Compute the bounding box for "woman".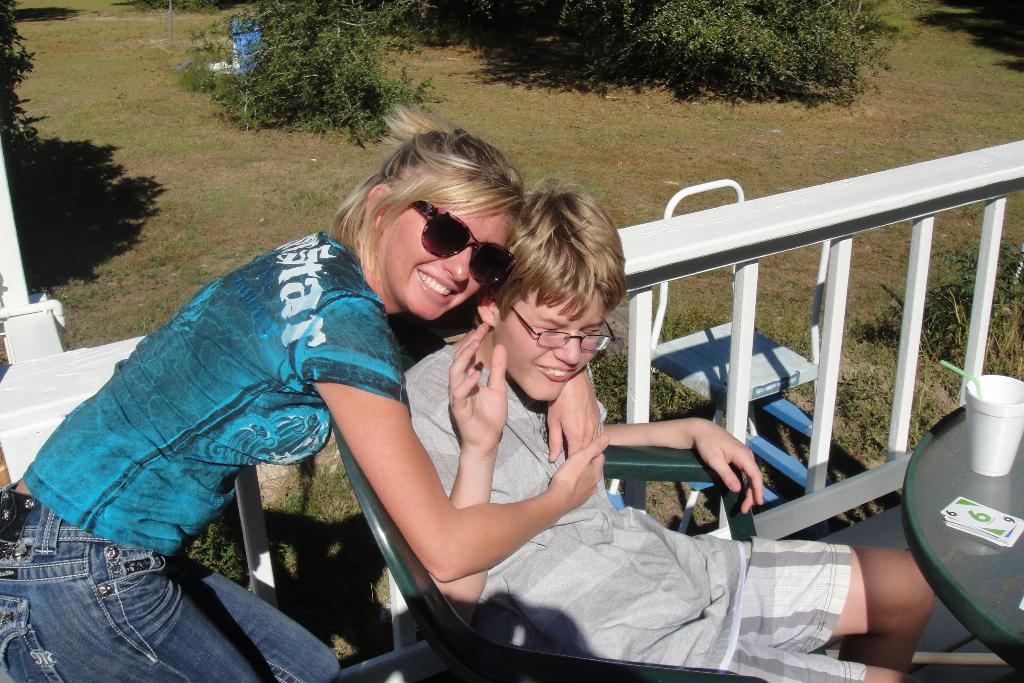
{"left": 0, "top": 101, "right": 610, "bottom": 682}.
